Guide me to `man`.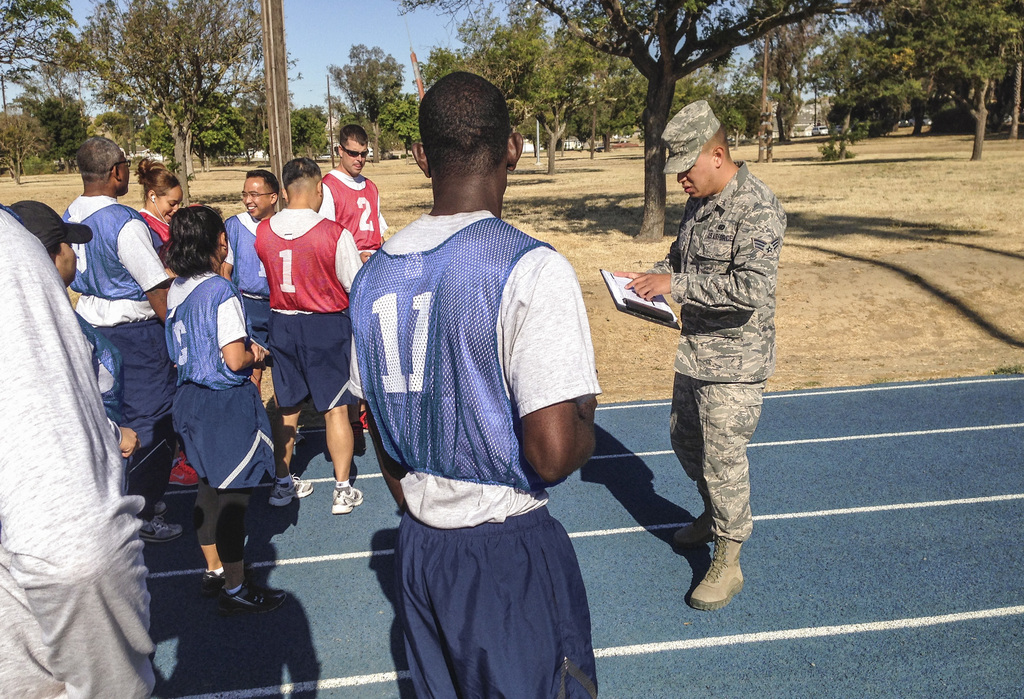
Guidance: (611, 97, 785, 607).
